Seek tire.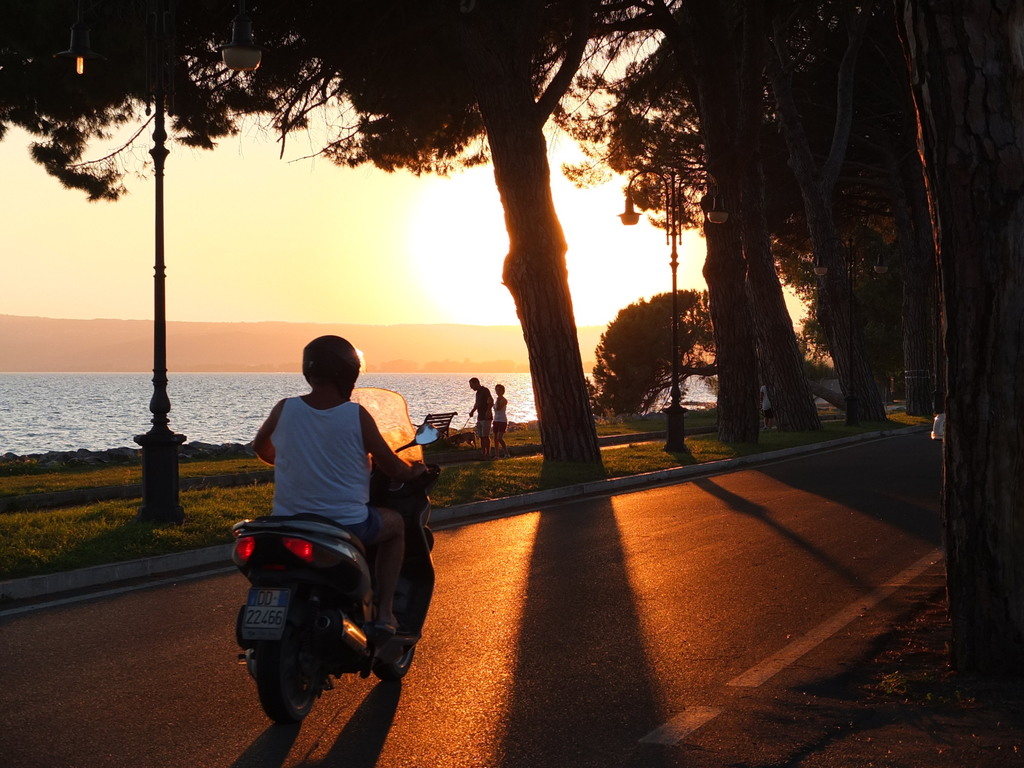
{"left": 248, "top": 622, "right": 321, "bottom": 735}.
